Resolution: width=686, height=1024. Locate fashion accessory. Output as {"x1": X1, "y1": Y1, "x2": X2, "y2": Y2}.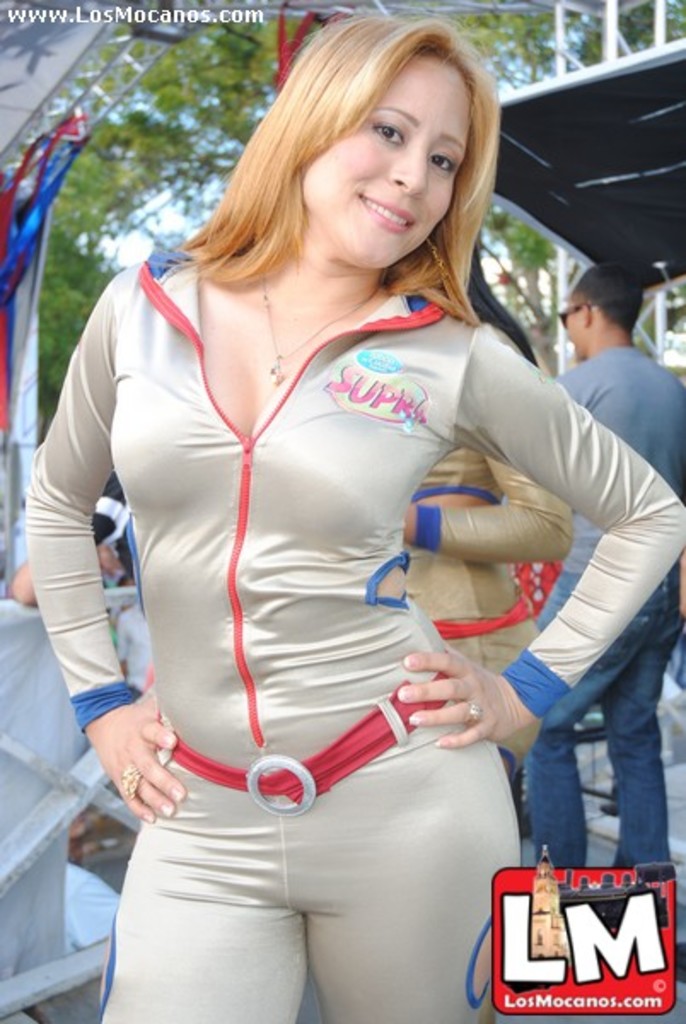
{"x1": 166, "y1": 664, "x2": 461, "y2": 816}.
